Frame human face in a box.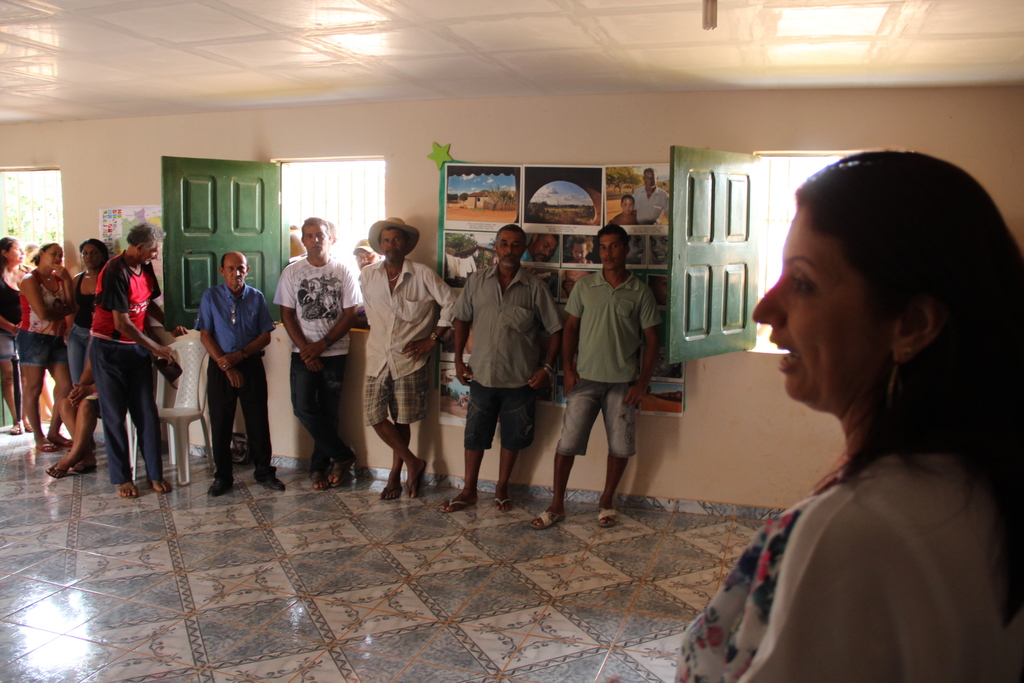
300:226:328:258.
